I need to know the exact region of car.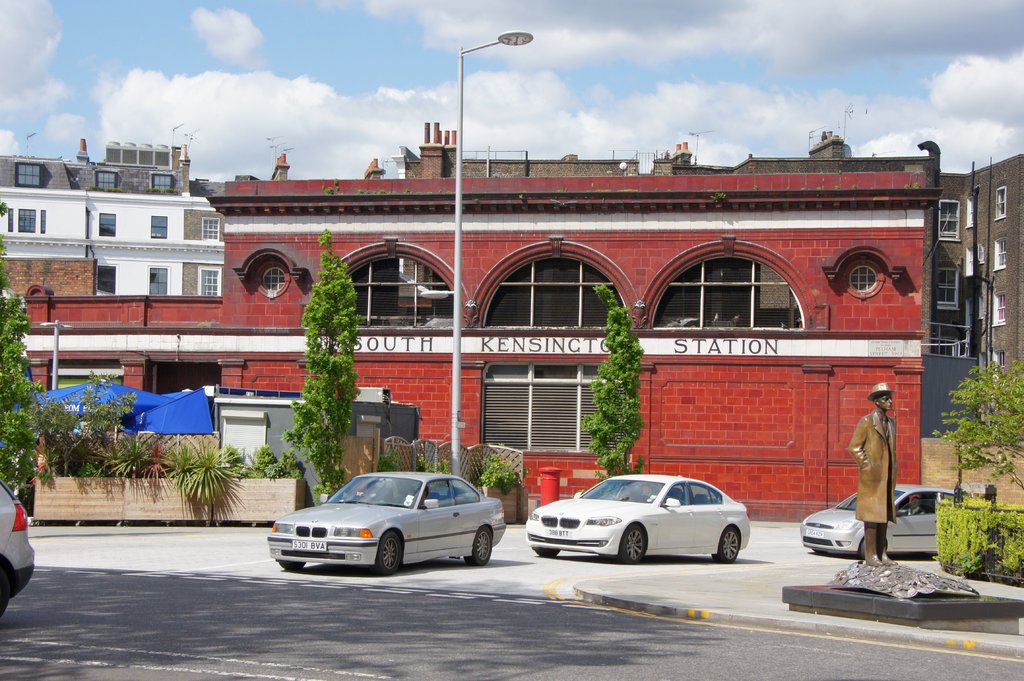
Region: <region>0, 477, 35, 617</region>.
